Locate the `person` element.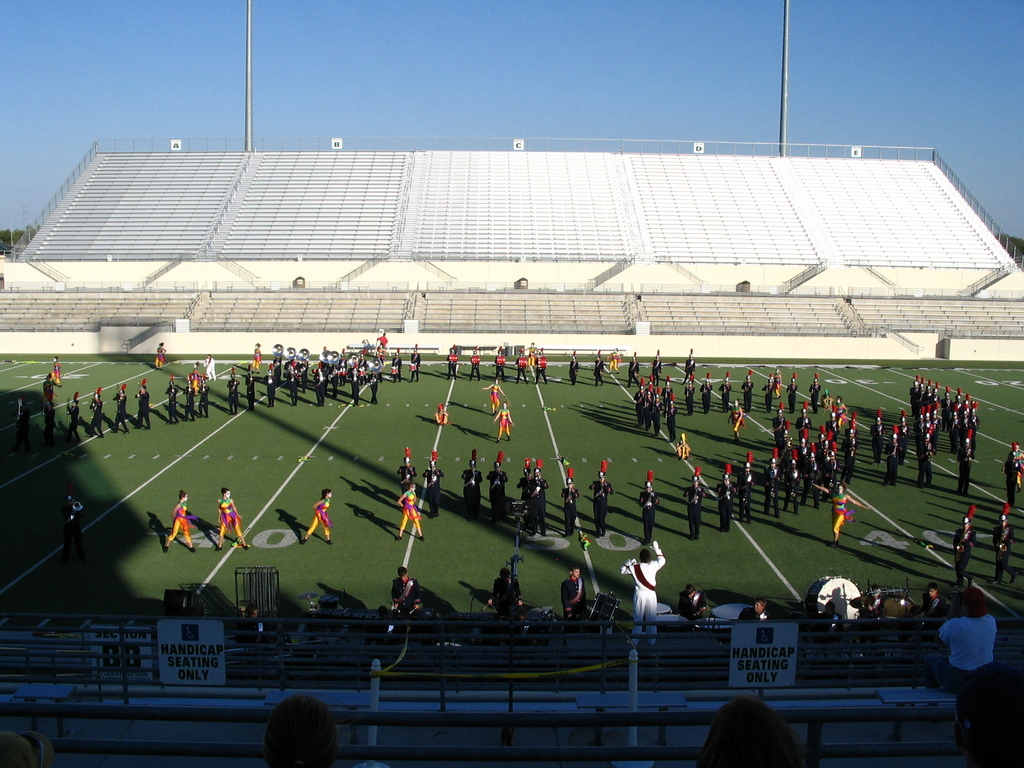
Element bbox: <region>111, 383, 129, 433</region>.
